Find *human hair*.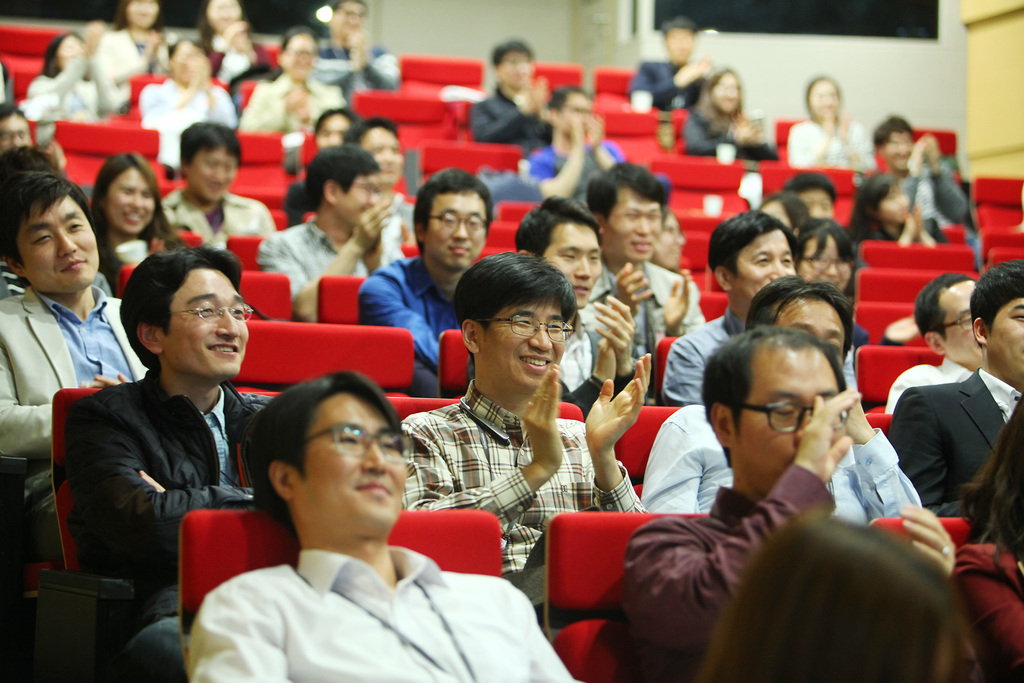
x1=661 y1=15 x2=698 y2=37.
